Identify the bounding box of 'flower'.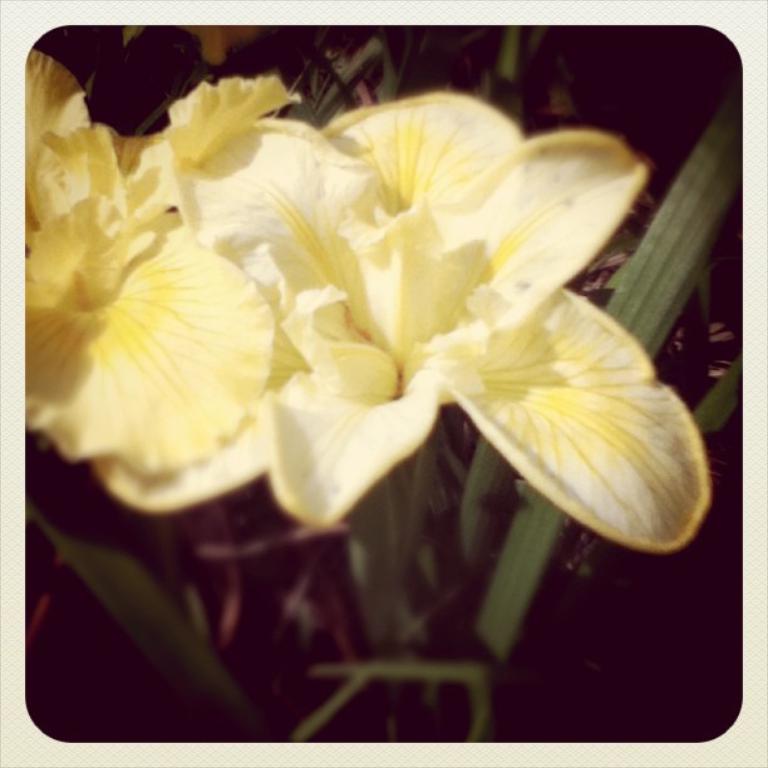
x1=92, y1=102, x2=694, y2=580.
